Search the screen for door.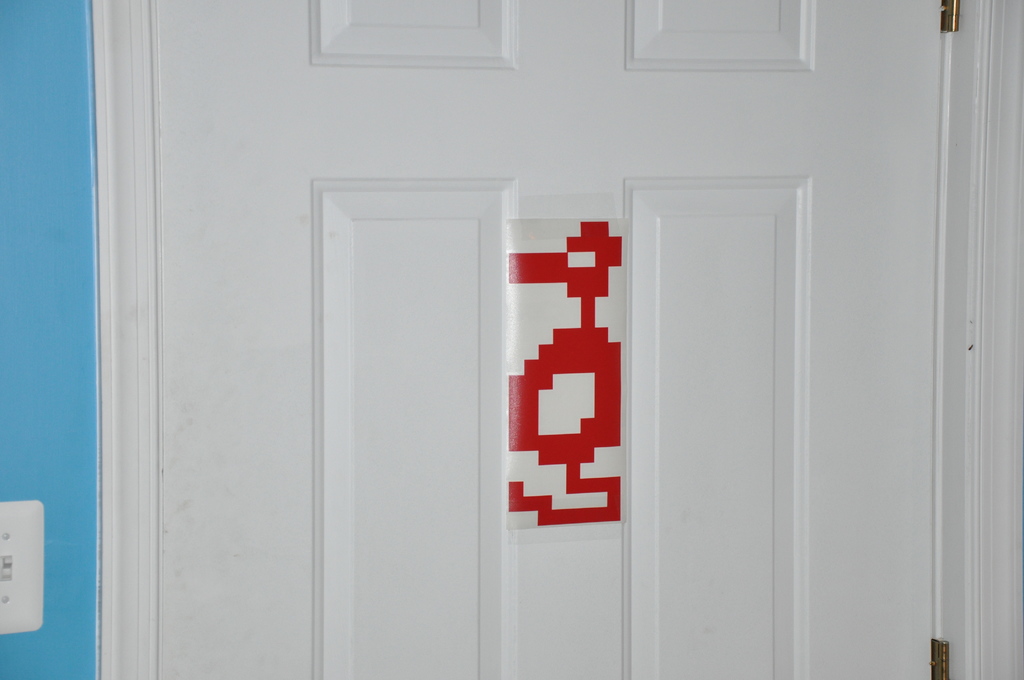
Found at locate(156, 2, 941, 676).
